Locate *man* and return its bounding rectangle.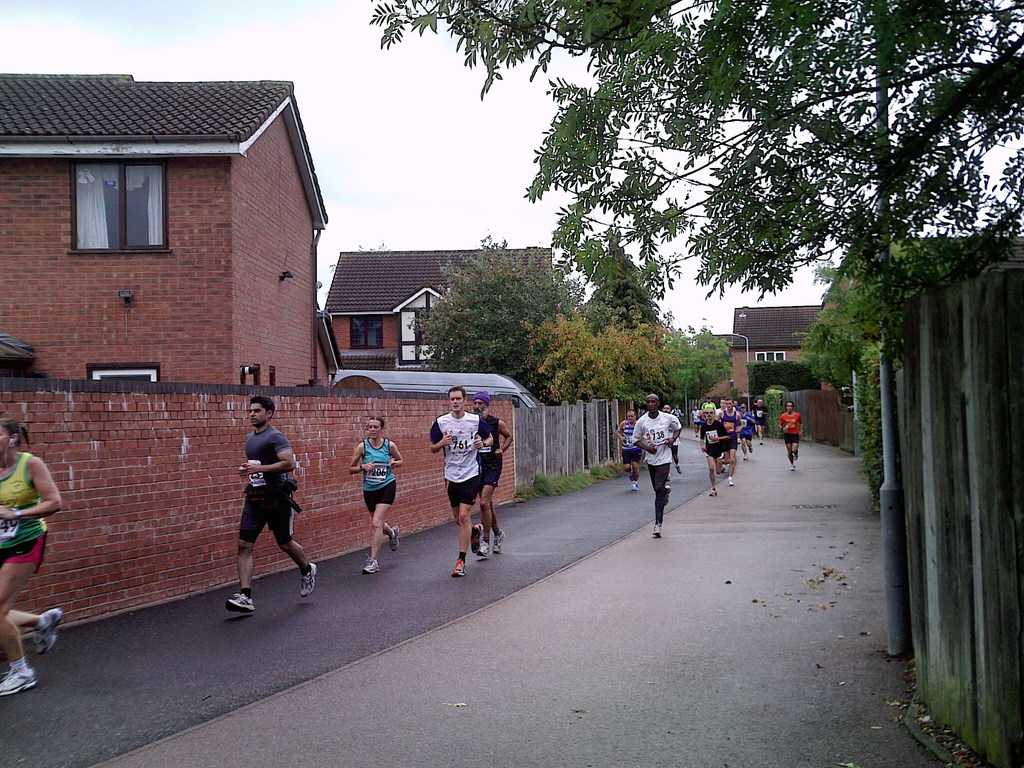
bbox(226, 399, 303, 615).
